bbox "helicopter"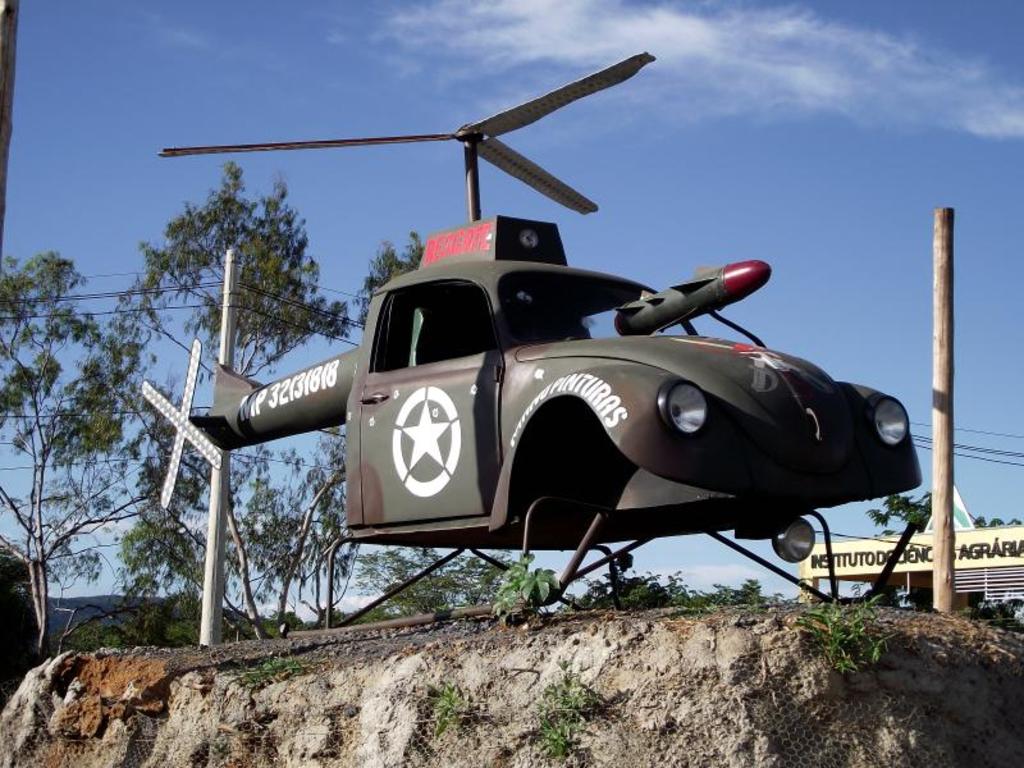
x1=142 y1=50 x2=924 y2=636
